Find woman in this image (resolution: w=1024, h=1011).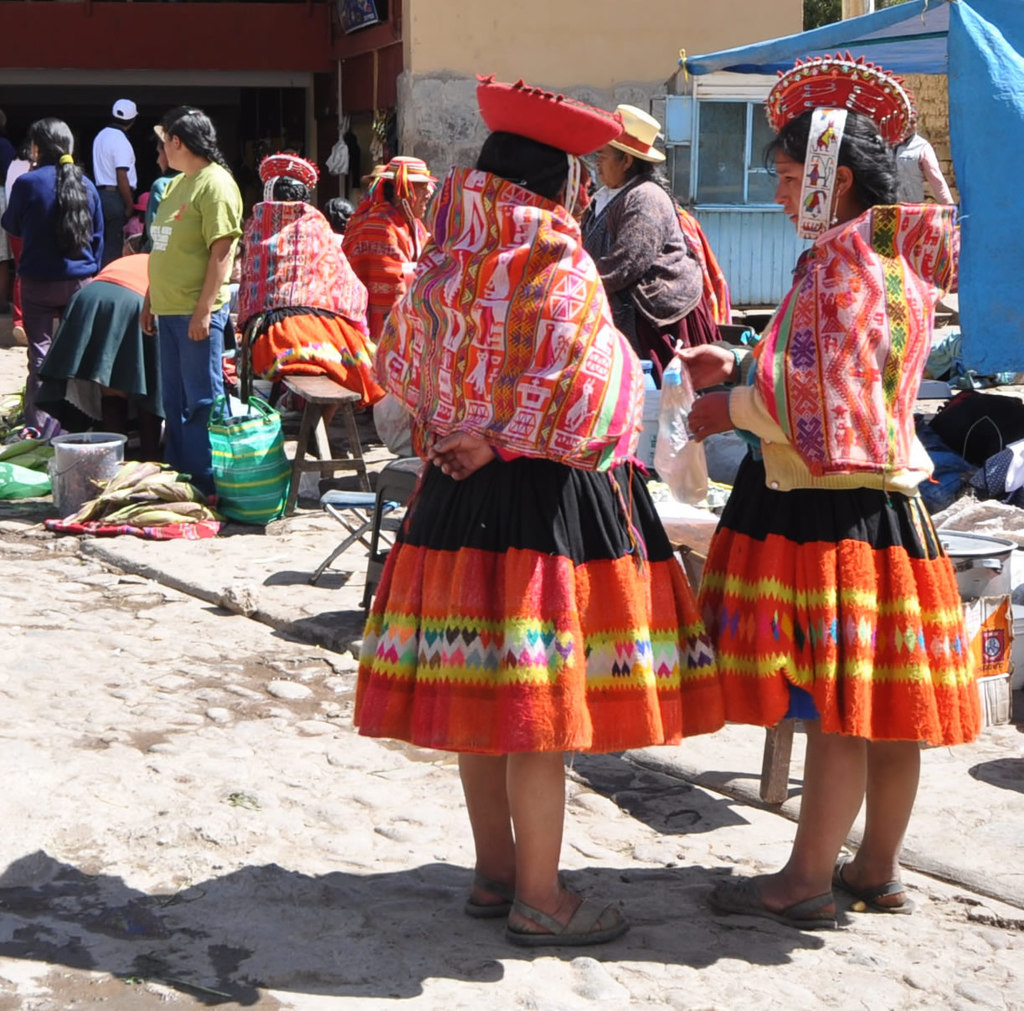
Rect(138, 102, 243, 511).
